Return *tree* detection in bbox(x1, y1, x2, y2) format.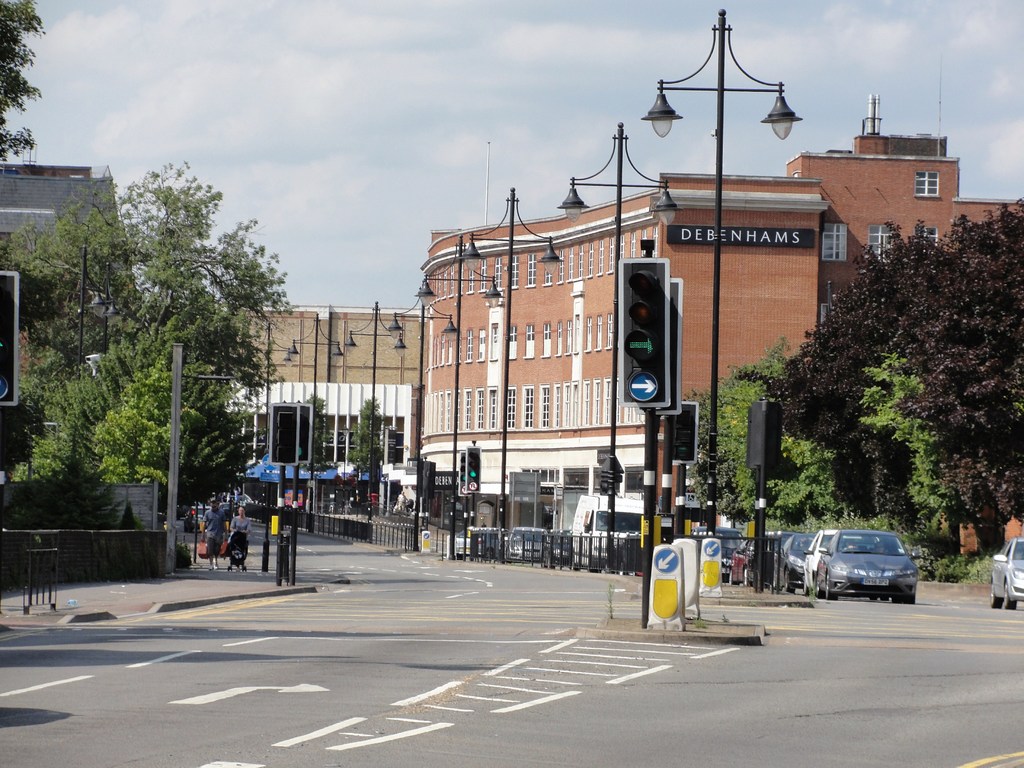
bbox(728, 185, 1023, 591).
